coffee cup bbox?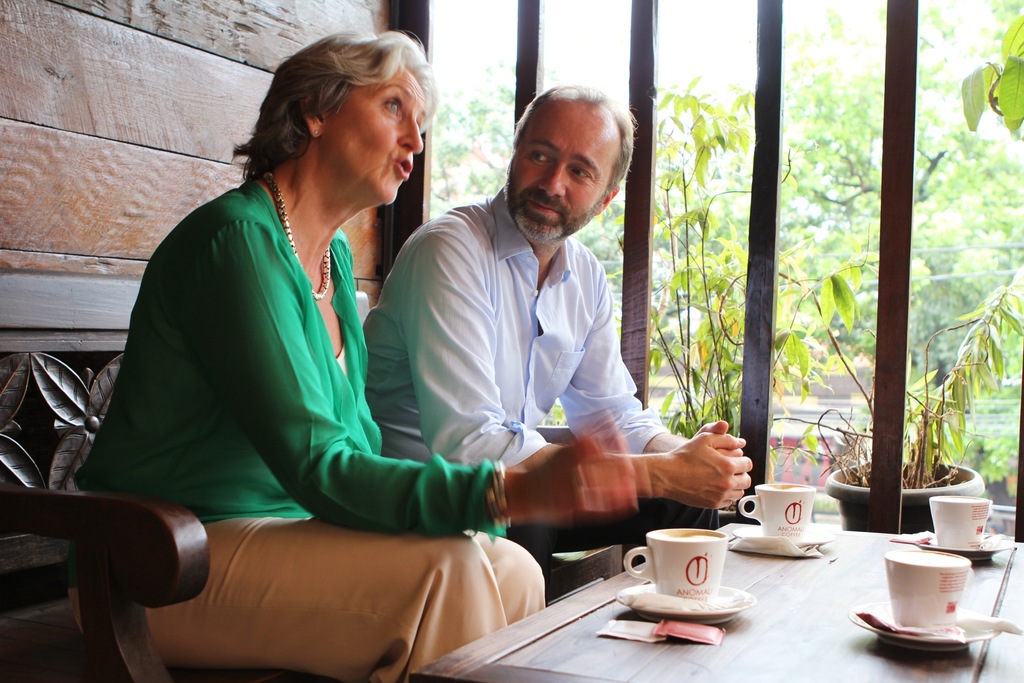
623, 529, 726, 605
